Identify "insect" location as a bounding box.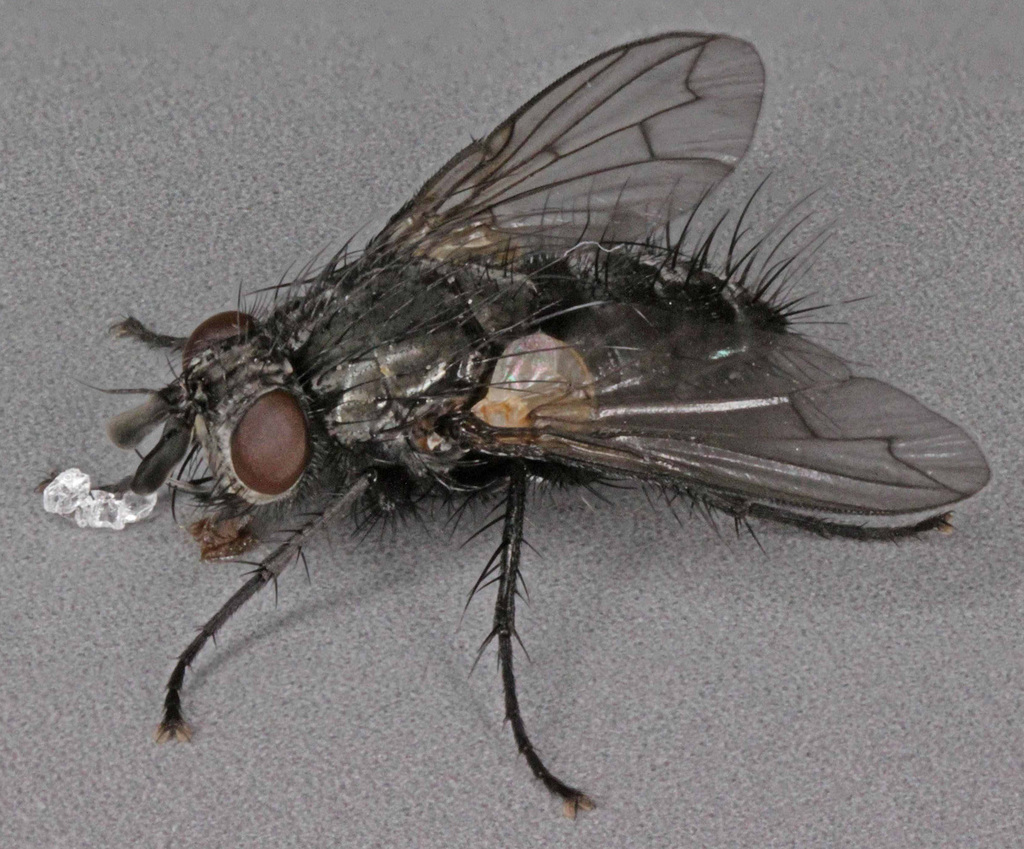
{"left": 70, "top": 30, "right": 987, "bottom": 818}.
